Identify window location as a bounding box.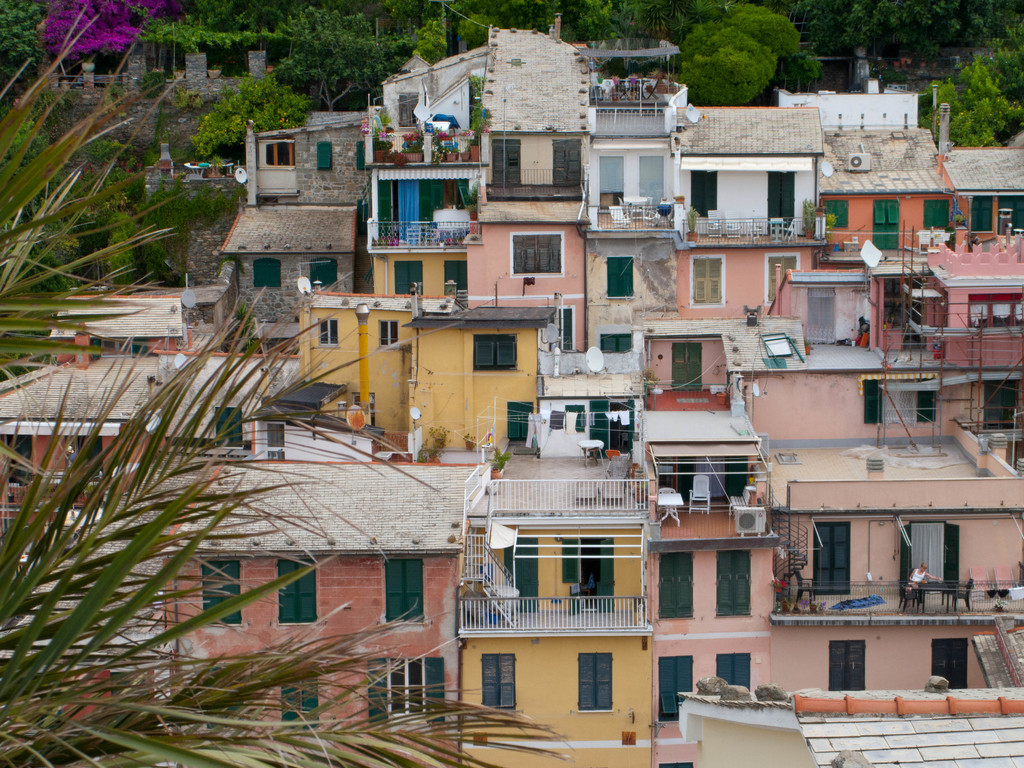
[715, 656, 753, 696].
